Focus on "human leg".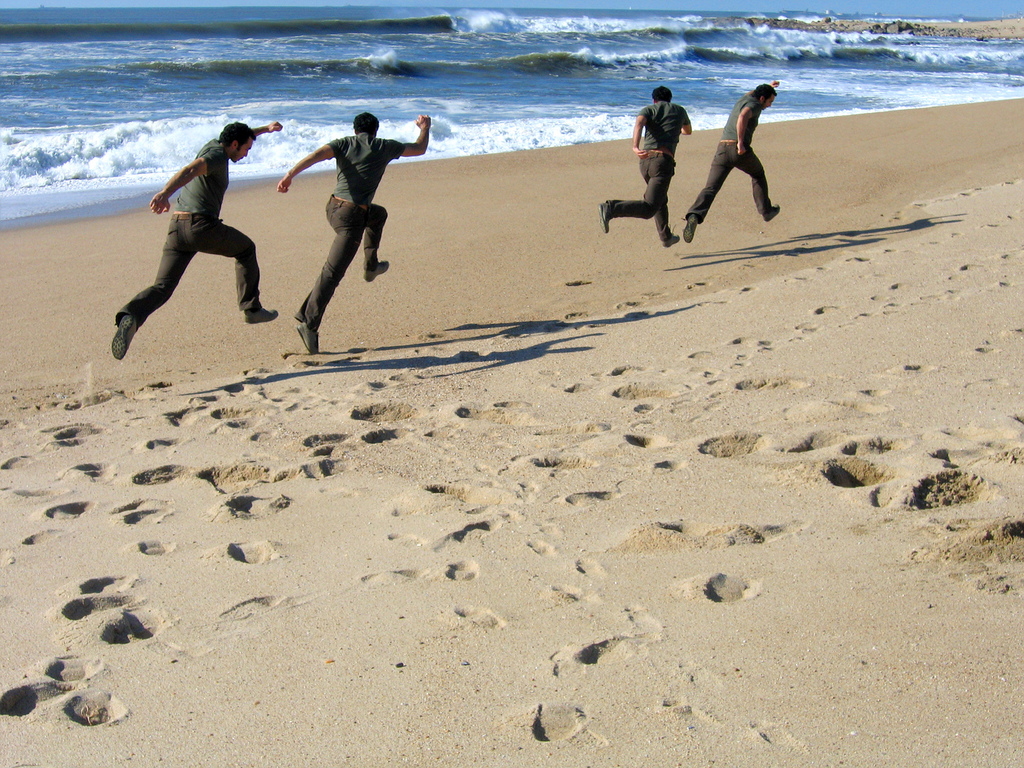
Focused at BBox(294, 220, 367, 351).
